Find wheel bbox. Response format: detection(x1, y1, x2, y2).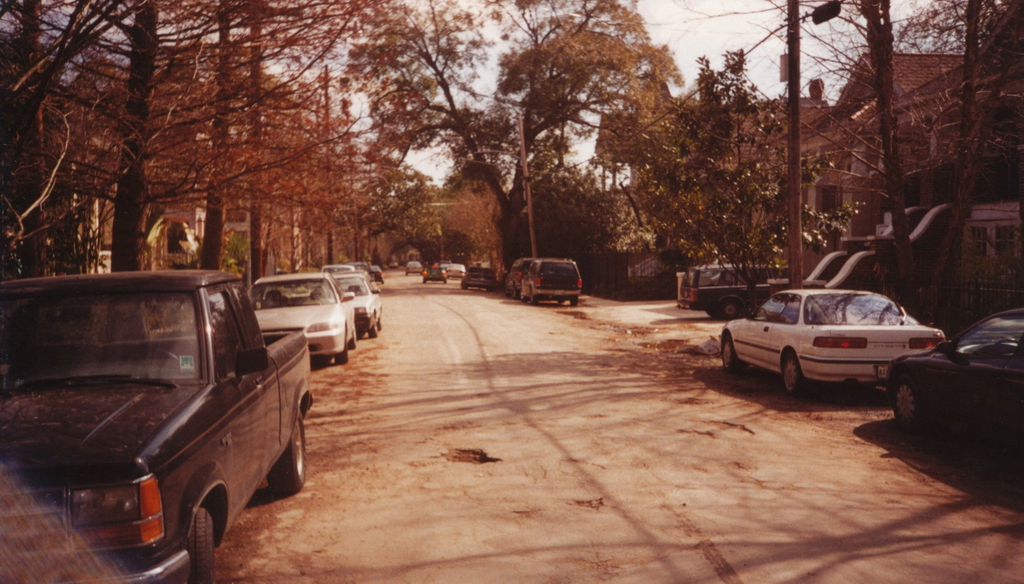
detection(266, 410, 305, 492).
